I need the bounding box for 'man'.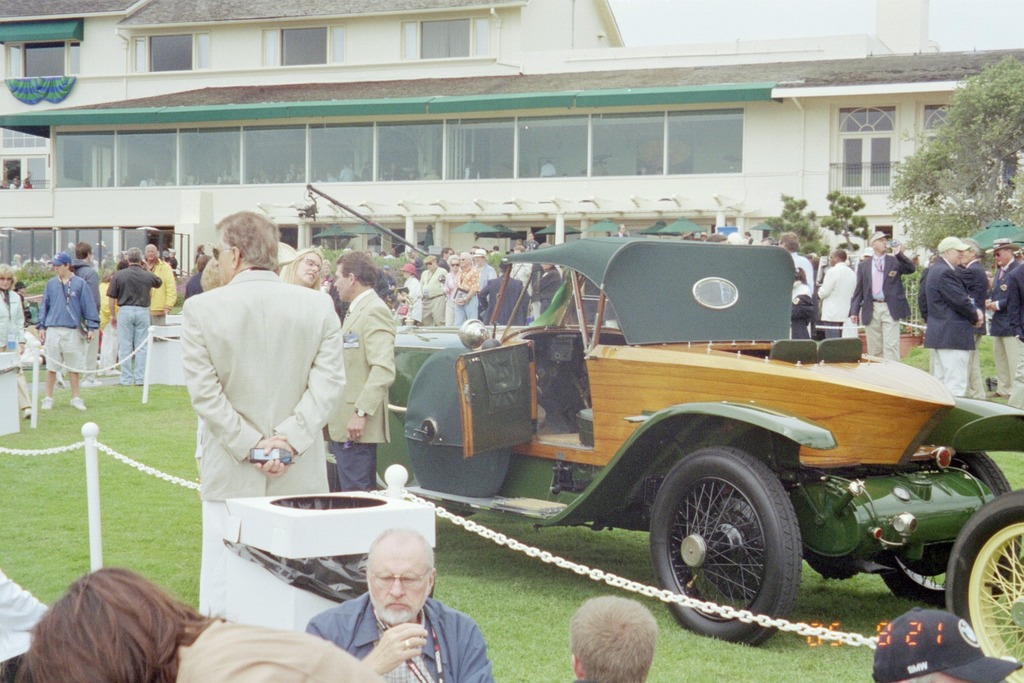
Here it is: crop(845, 229, 912, 360).
